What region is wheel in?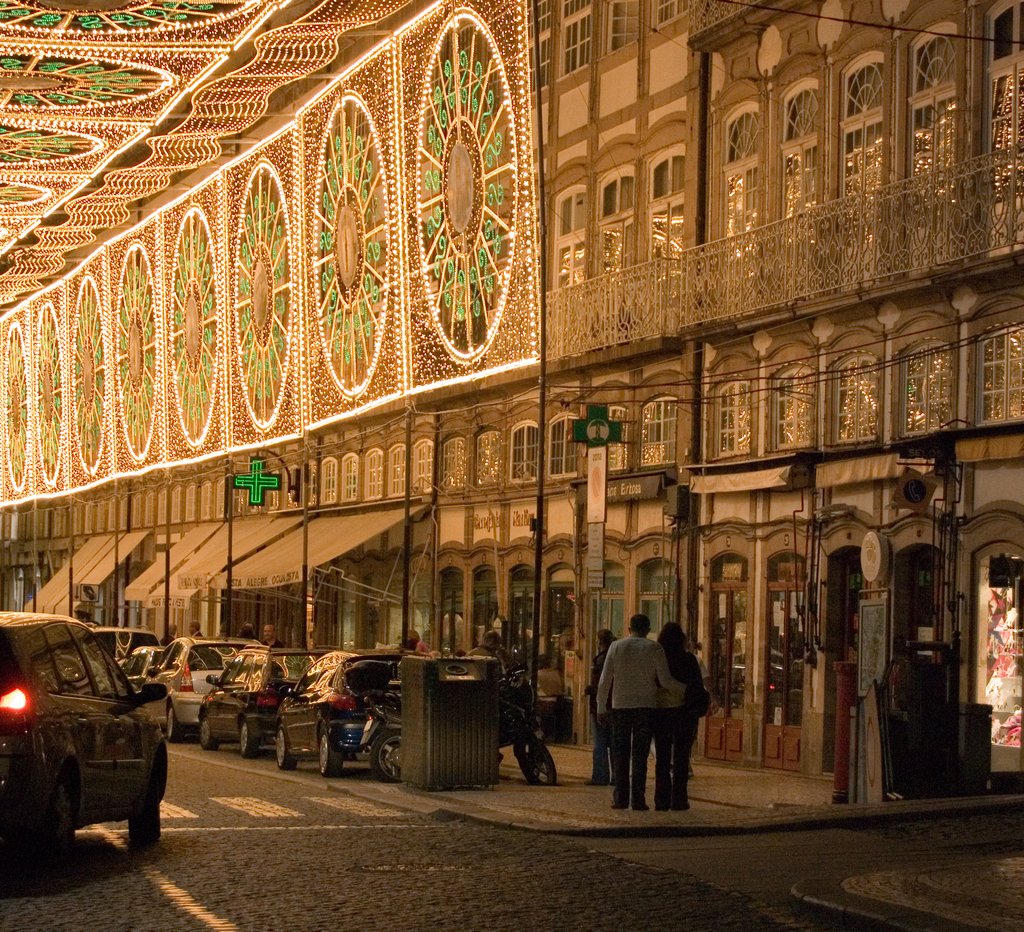
[left=515, top=734, right=558, bottom=789].
